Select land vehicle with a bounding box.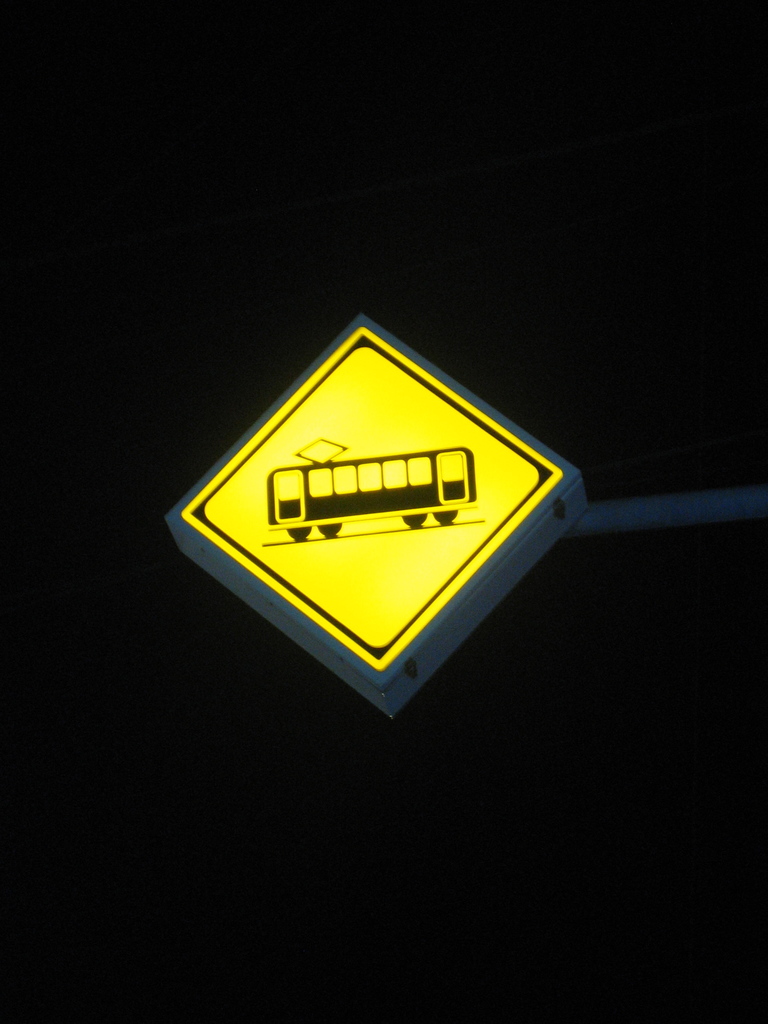
locate(266, 439, 479, 544).
